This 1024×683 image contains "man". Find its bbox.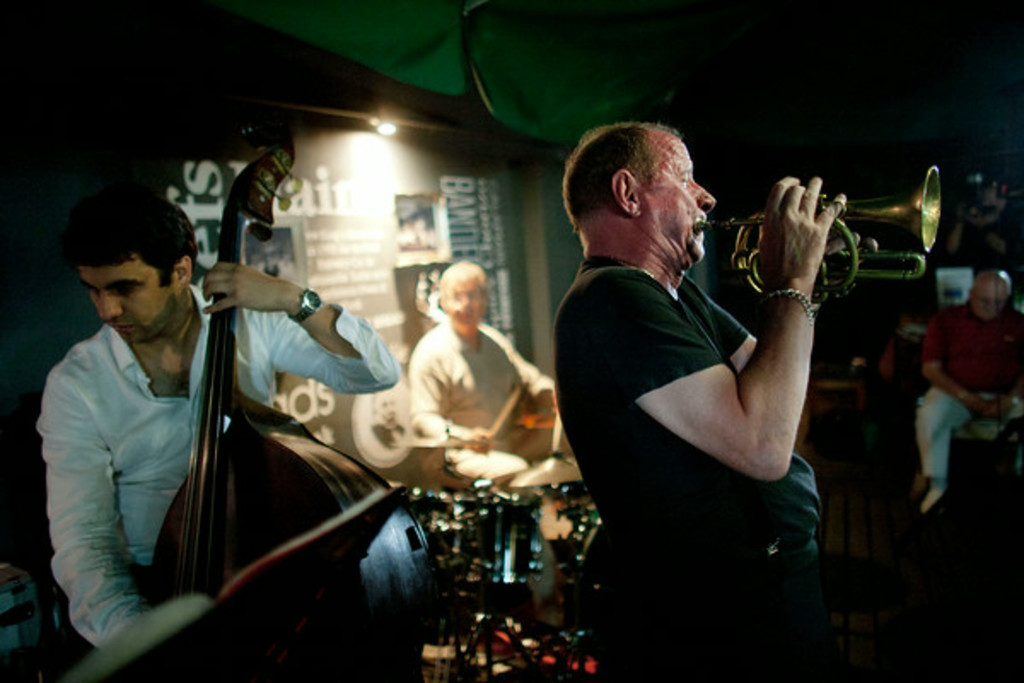
crop(551, 120, 828, 681).
